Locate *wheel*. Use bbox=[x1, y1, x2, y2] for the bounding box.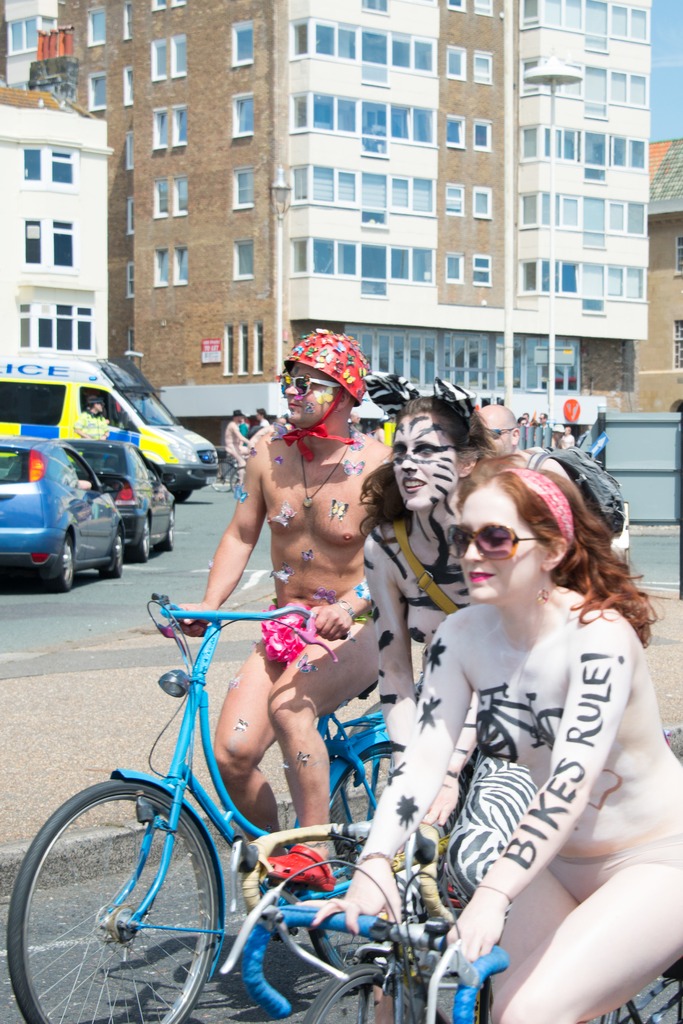
bbox=[135, 514, 151, 564].
